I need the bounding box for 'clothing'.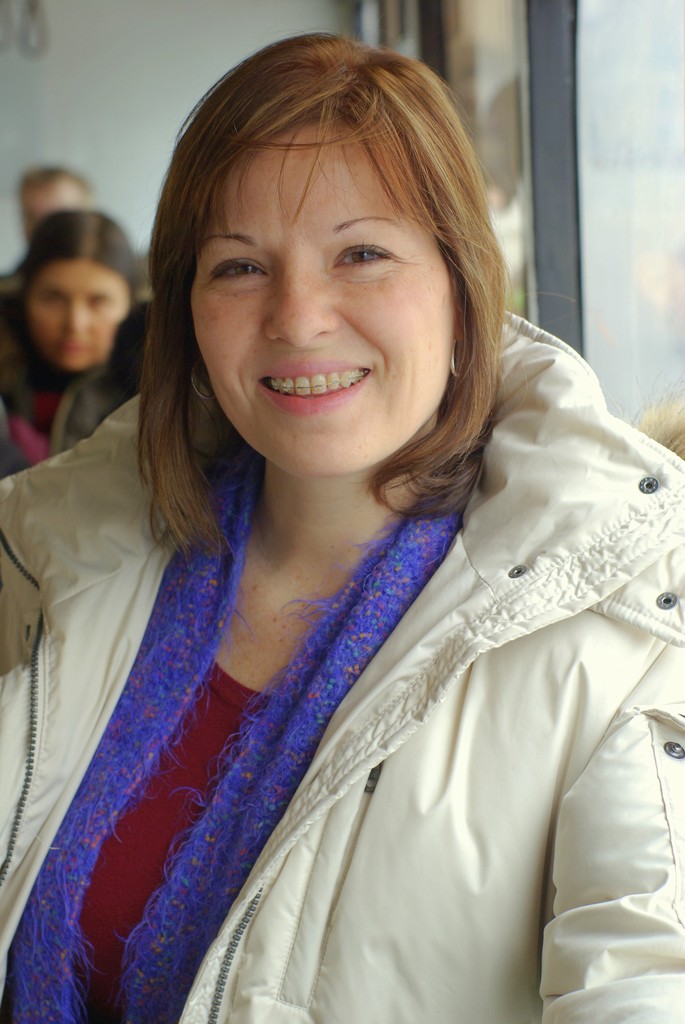
Here it is: 0 279 181 459.
